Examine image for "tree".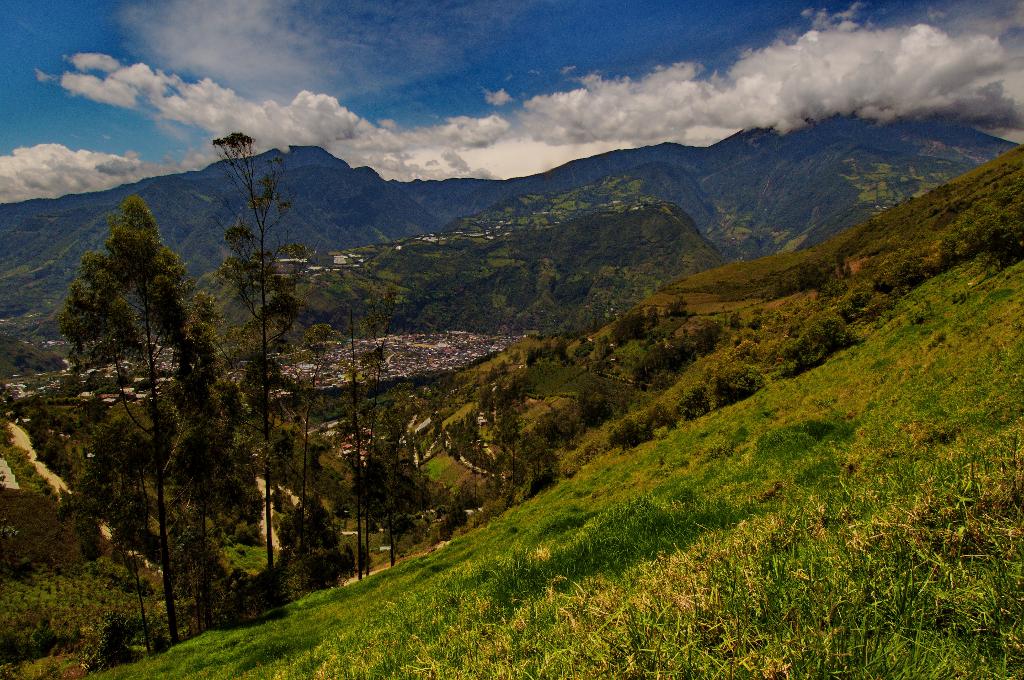
Examination result: BBox(620, 424, 650, 445).
